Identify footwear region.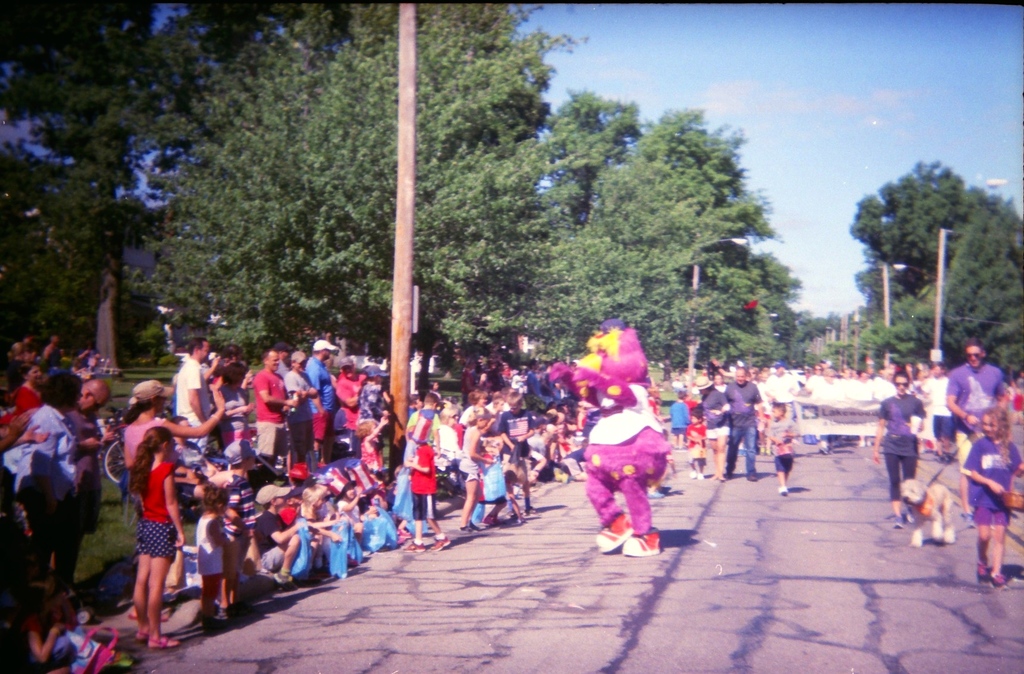
Region: x1=976 y1=563 x2=981 y2=577.
